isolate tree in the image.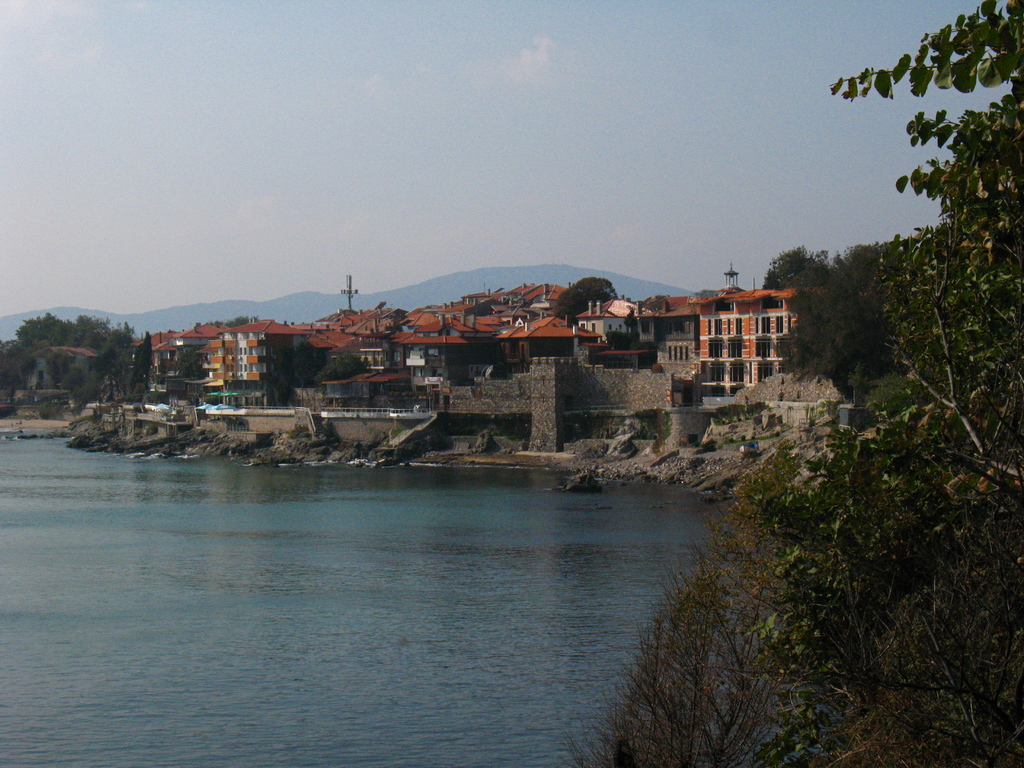
Isolated region: (left=274, top=333, right=385, bottom=408).
